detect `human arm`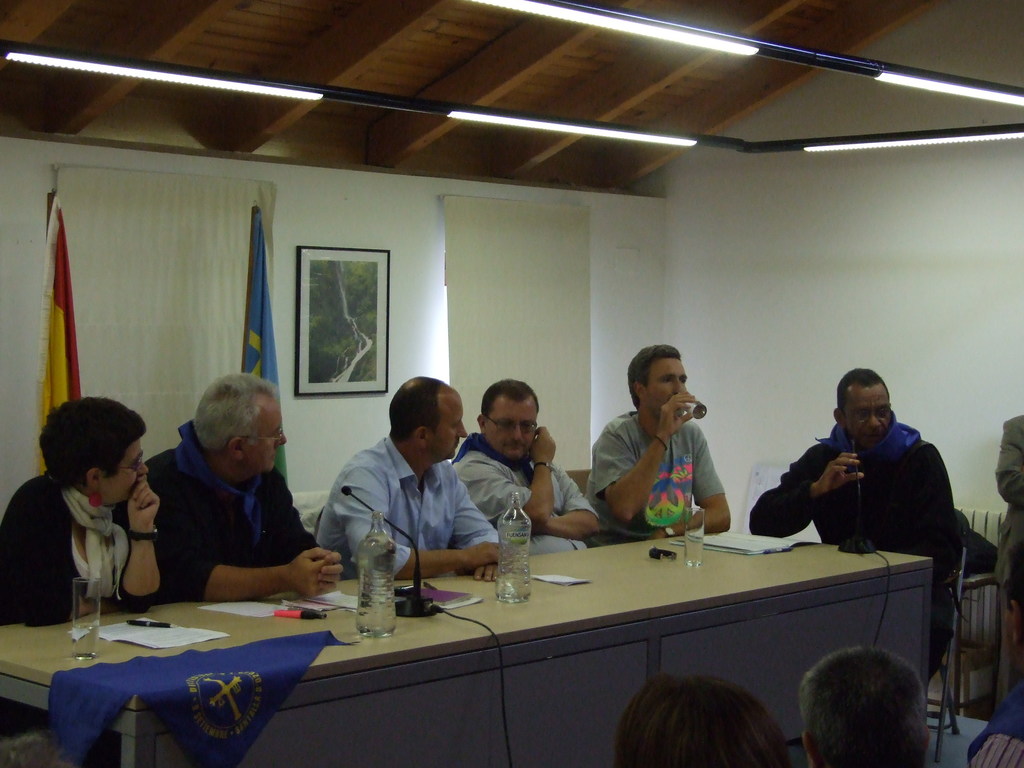
[527, 467, 603, 541]
